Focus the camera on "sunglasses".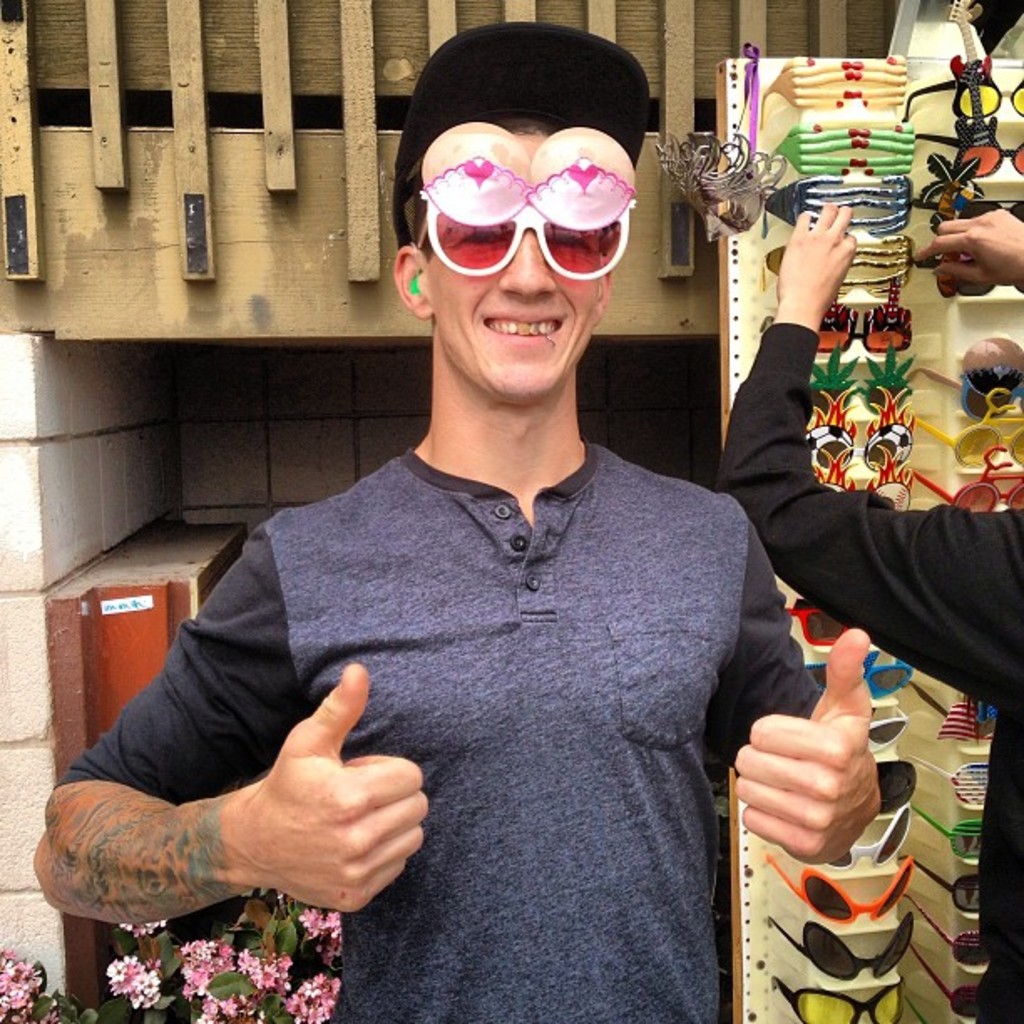
Focus region: rect(915, 904, 994, 967).
